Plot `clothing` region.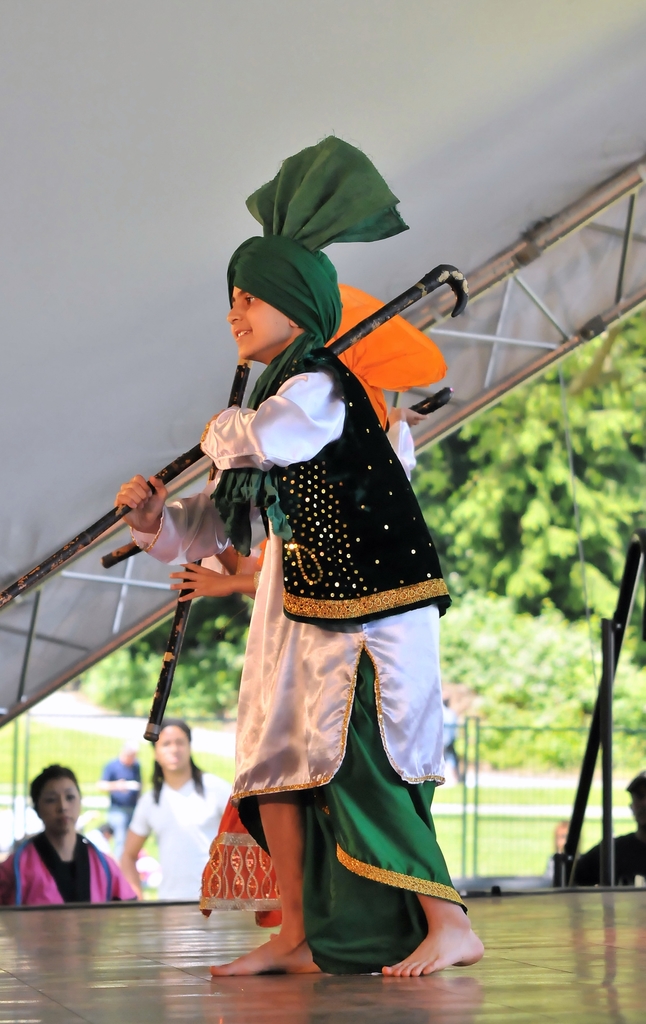
Plotted at bbox=[117, 774, 229, 898].
